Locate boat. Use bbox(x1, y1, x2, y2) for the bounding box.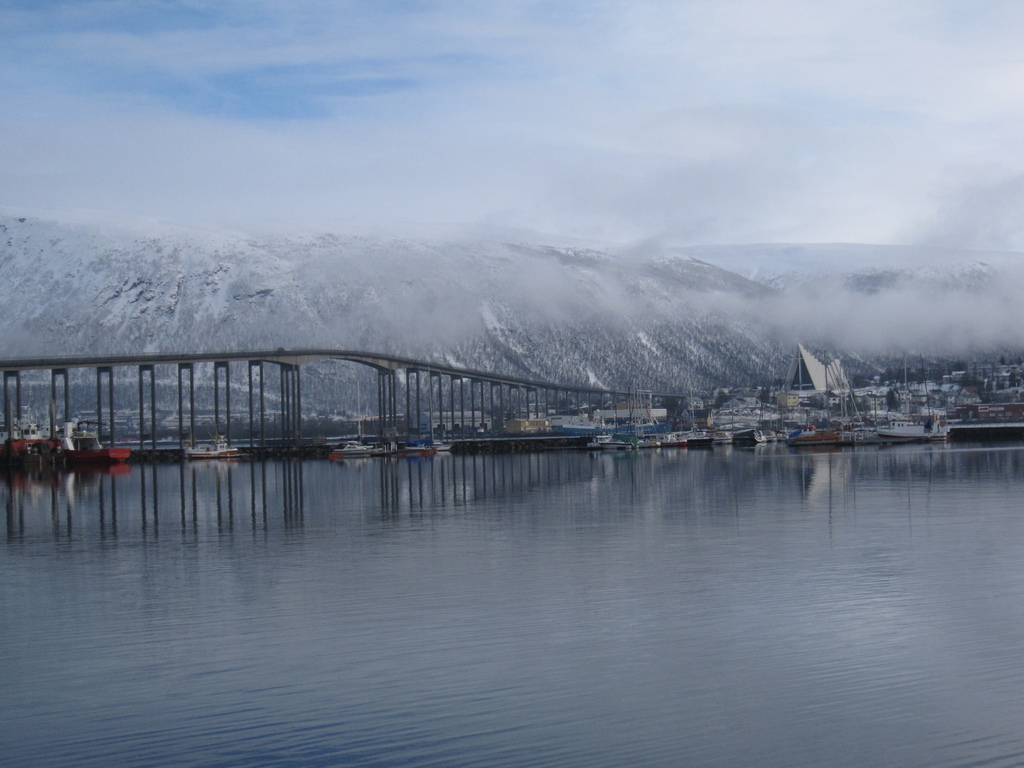
bbox(872, 356, 947, 438).
